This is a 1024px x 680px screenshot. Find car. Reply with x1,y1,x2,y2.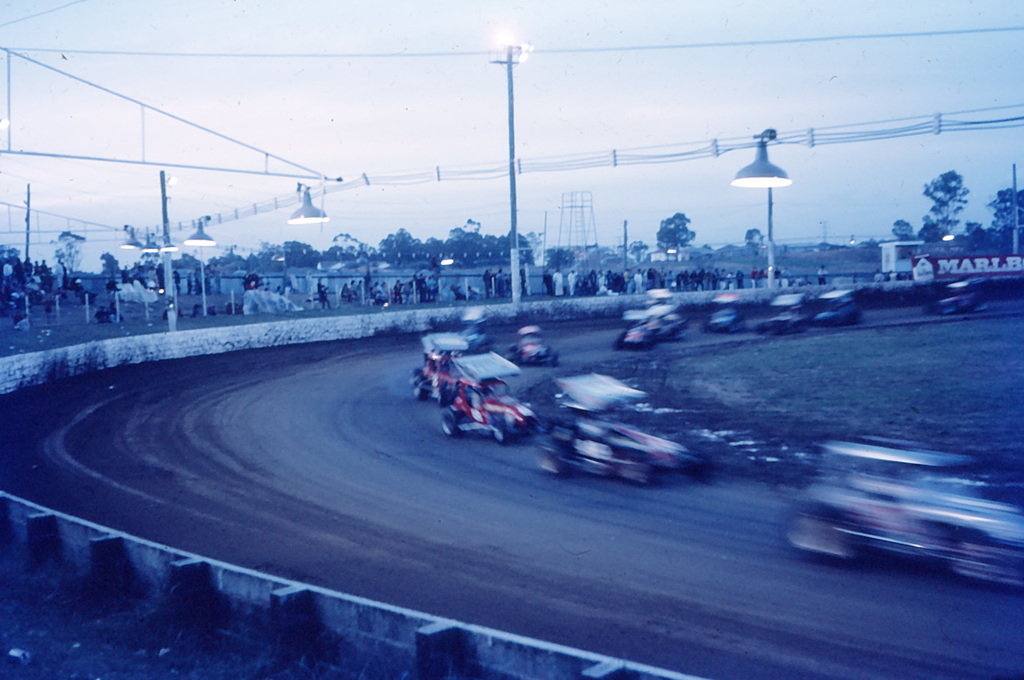
442,347,539,446.
